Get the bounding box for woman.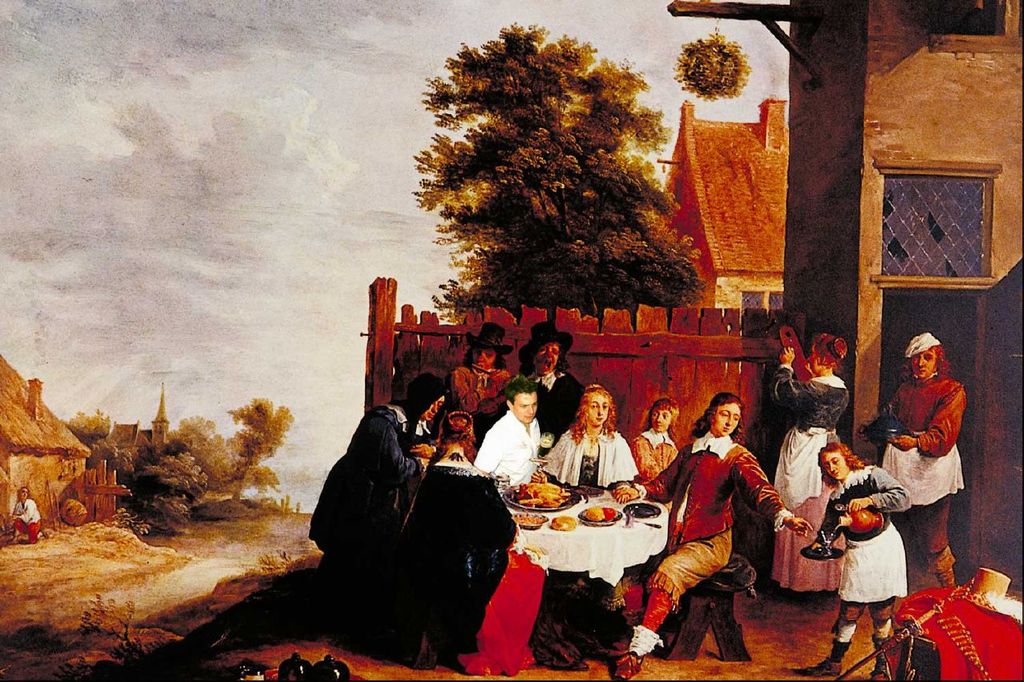
[left=626, top=380, right=779, bottom=667].
